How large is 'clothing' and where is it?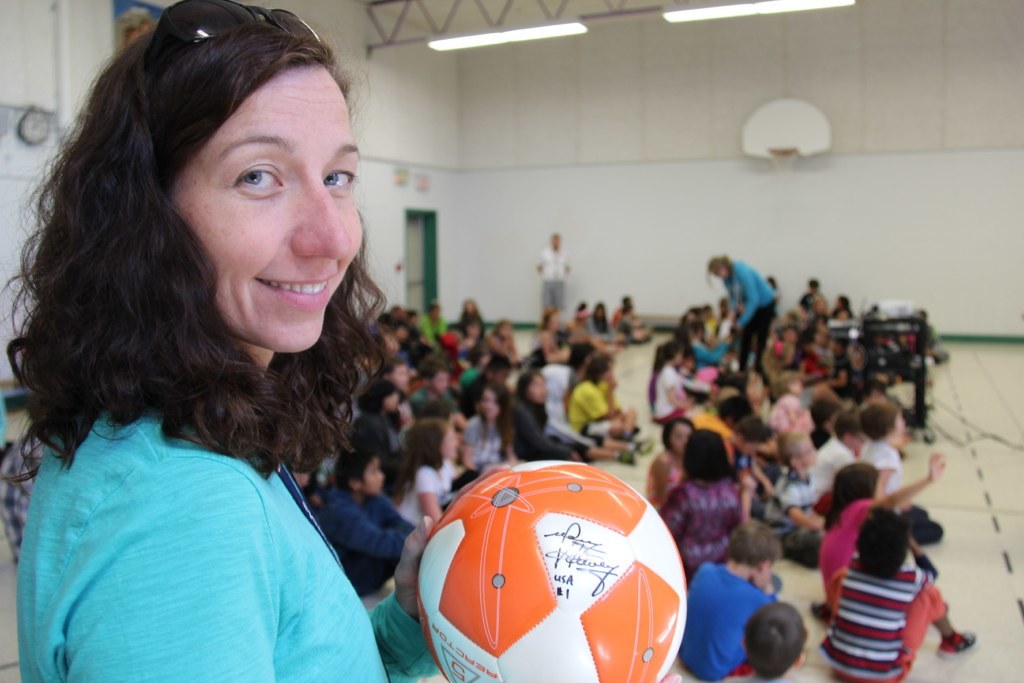
Bounding box: (420, 315, 442, 339).
